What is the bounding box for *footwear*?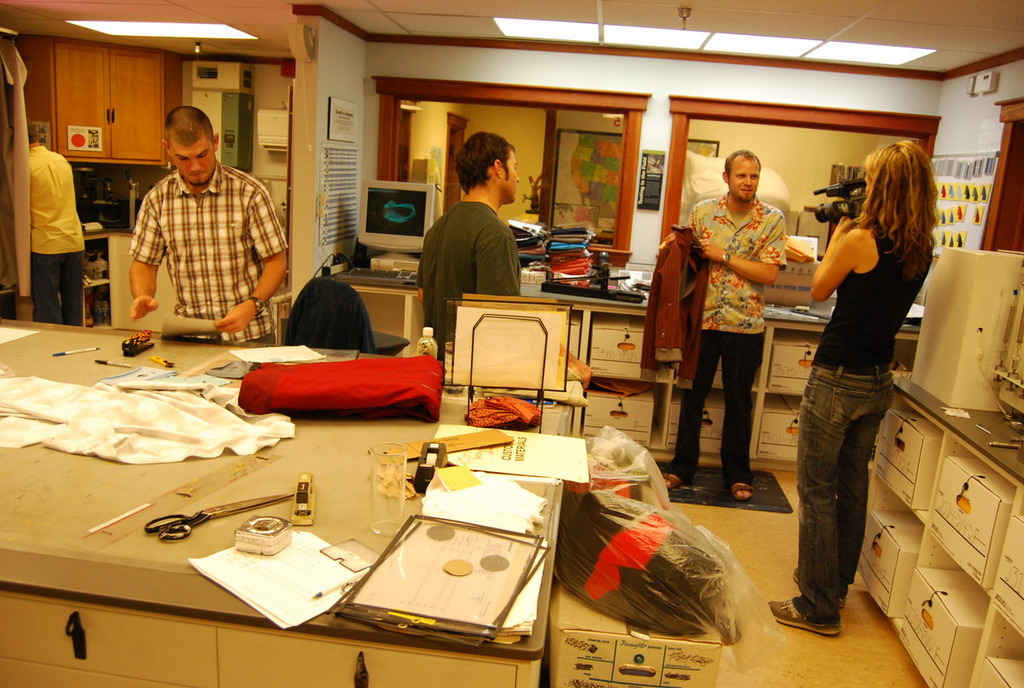
BBox(790, 564, 800, 583).
